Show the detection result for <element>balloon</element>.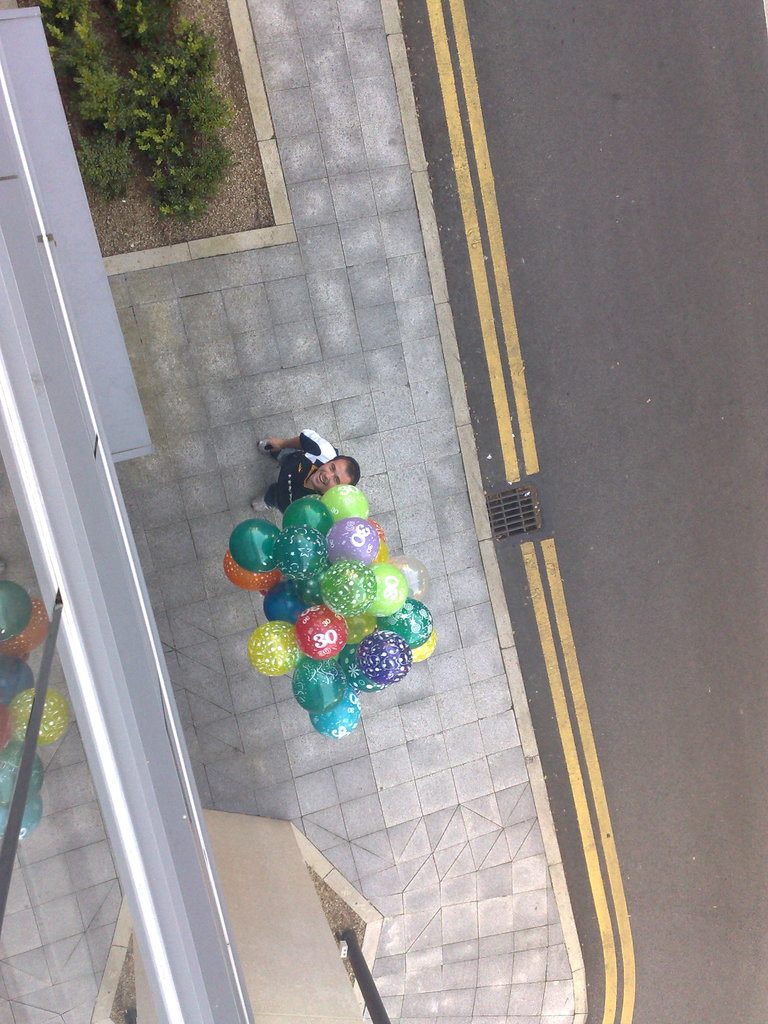
{"x1": 222, "y1": 552, "x2": 285, "y2": 590}.
